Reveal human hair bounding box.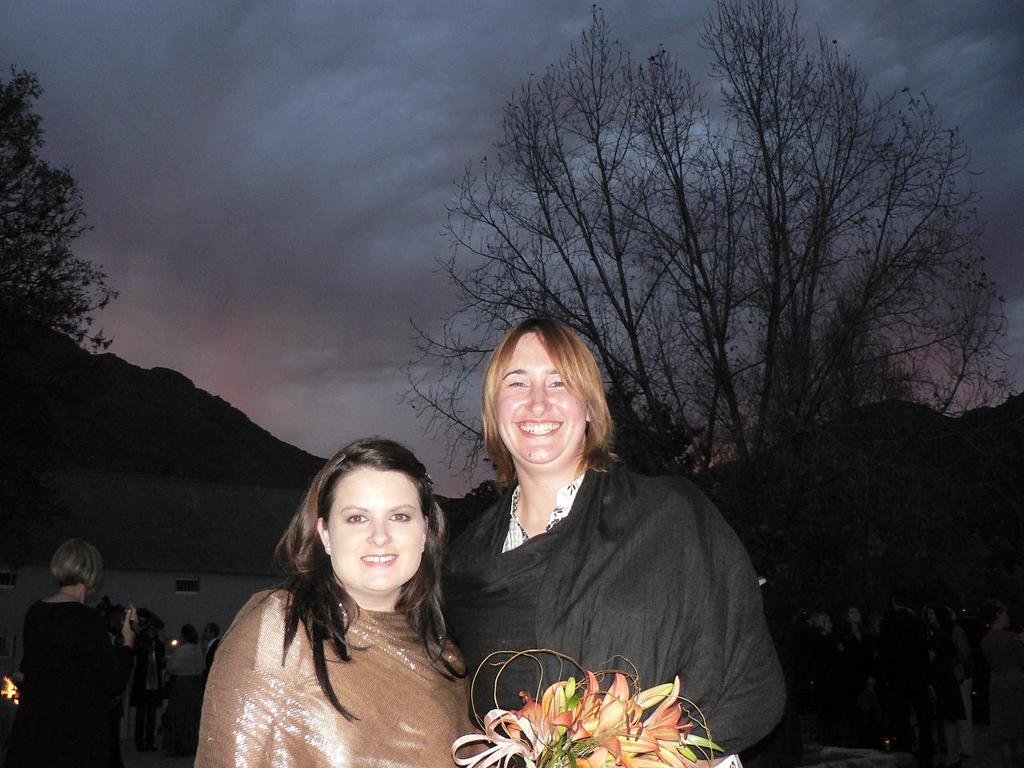
Revealed: BBox(182, 626, 196, 644).
